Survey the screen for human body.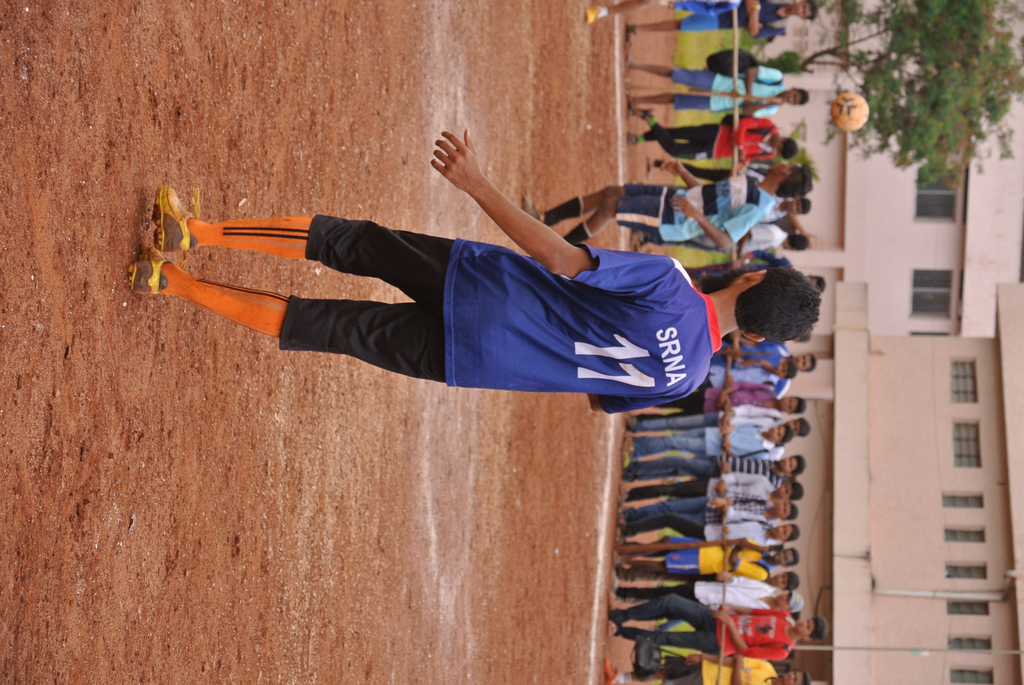
Survey found: (left=652, top=374, right=809, bottom=409).
